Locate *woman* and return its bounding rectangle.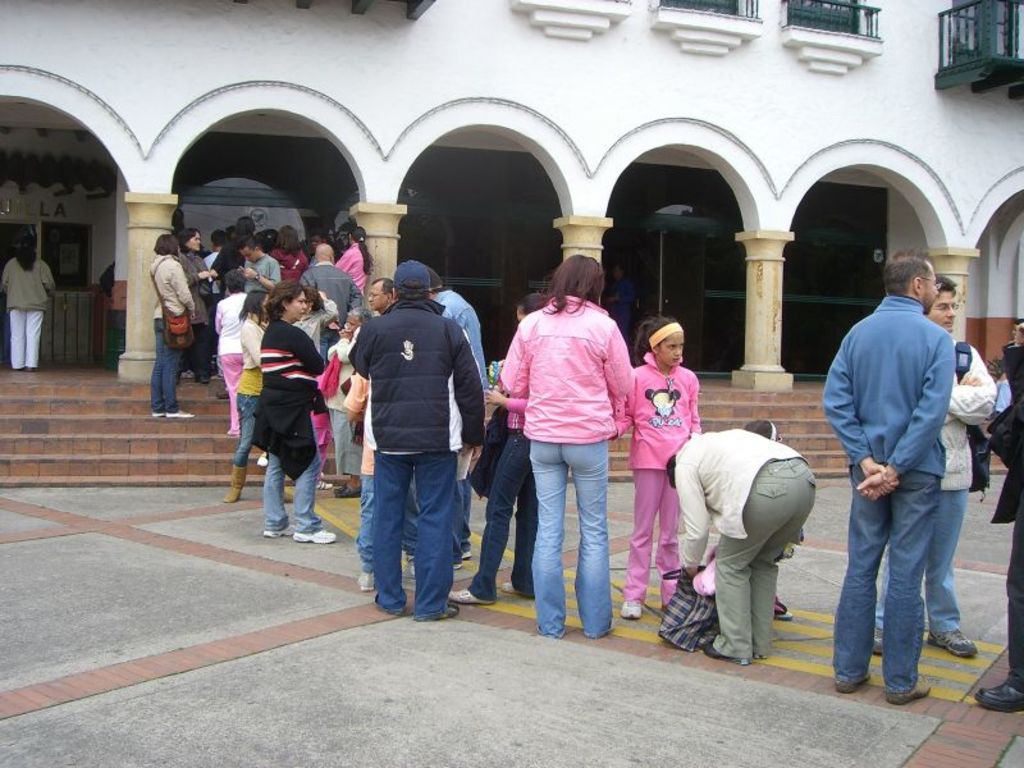
box=[173, 223, 221, 381].
